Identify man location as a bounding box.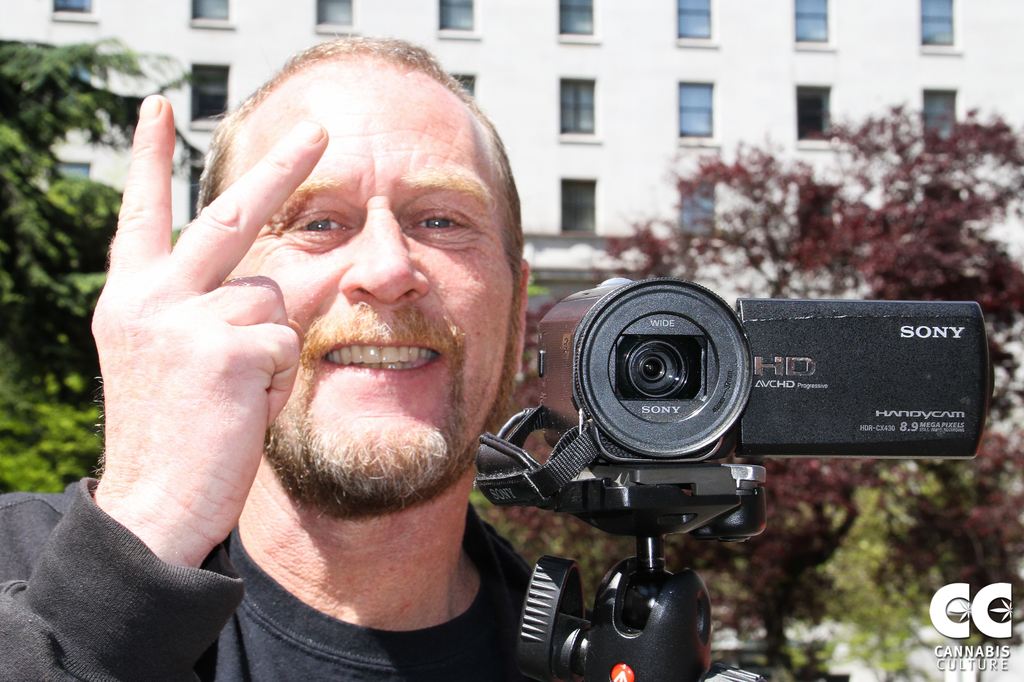
x1=0, y1=31, x2=545, y2=681.
